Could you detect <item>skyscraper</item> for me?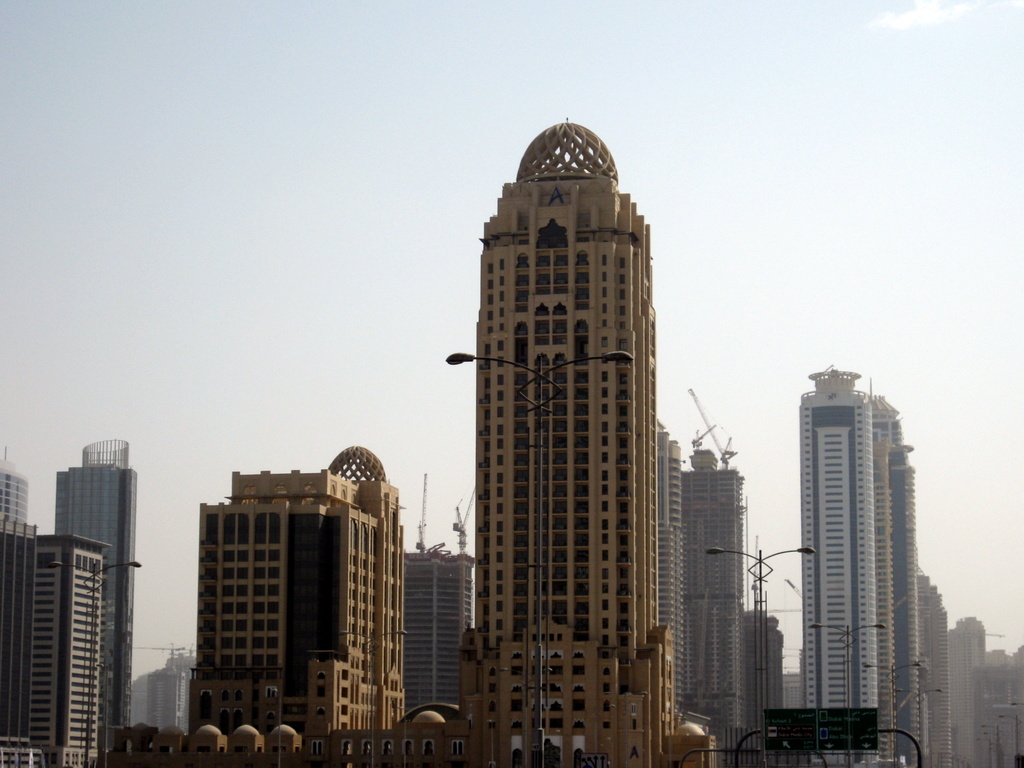
Detection result: [398, 543, 475, 737].
